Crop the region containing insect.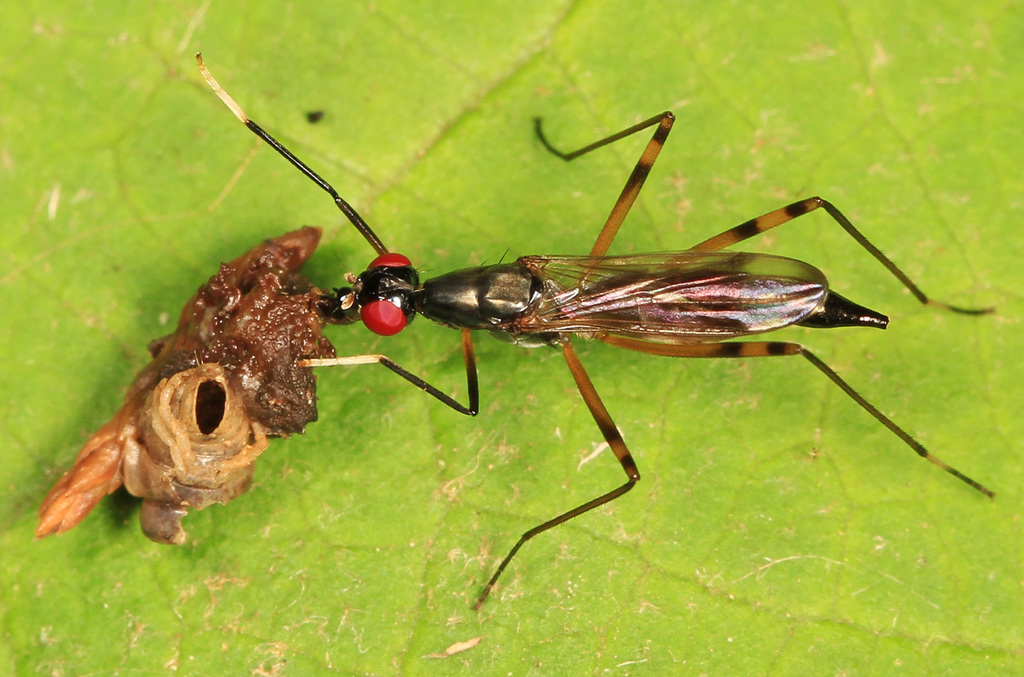
Crop region: <bbox>198, 52, 1002, 610</bbox>.
